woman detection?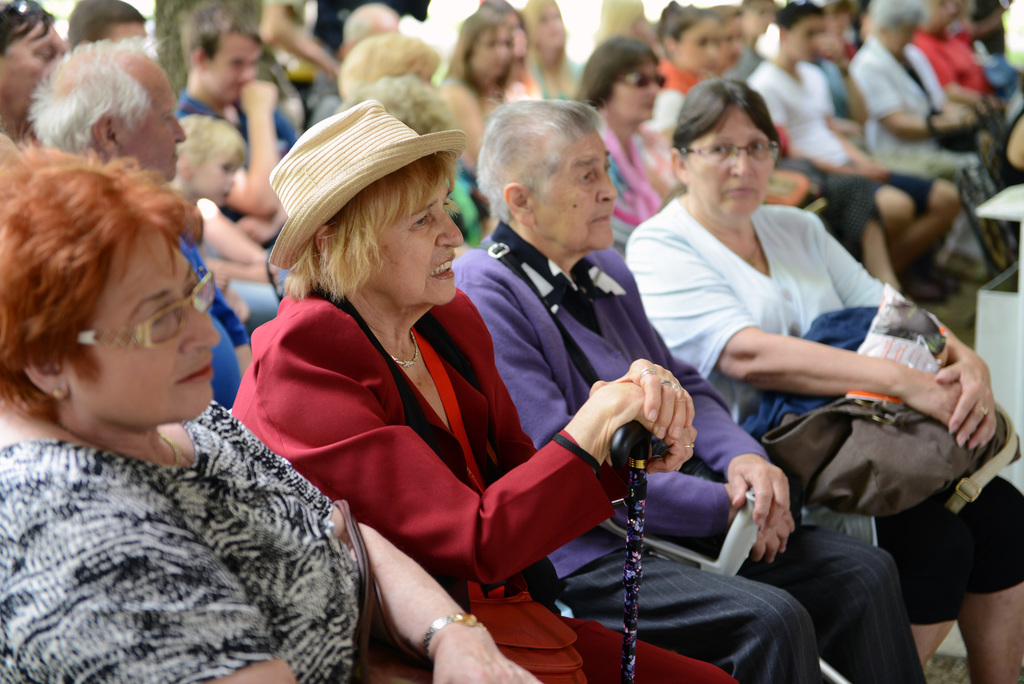
left=444, top=6, right=522, bottom=160
